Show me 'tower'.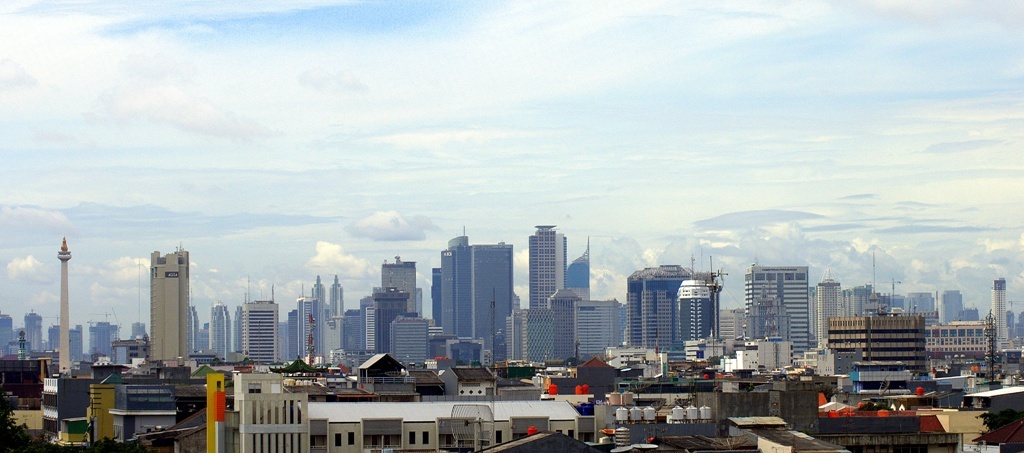
'tower' is here: <region>435, 231, 519, 370</region>.
